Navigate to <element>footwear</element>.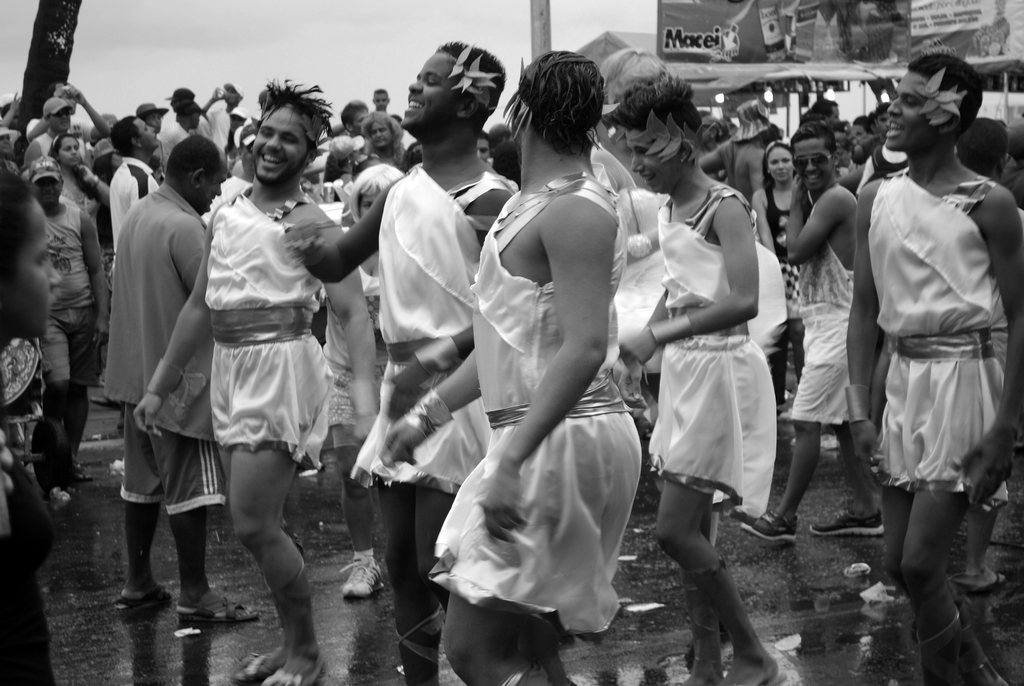
Navigation target: x1=226 y1=653 x2=268 y2=685.
